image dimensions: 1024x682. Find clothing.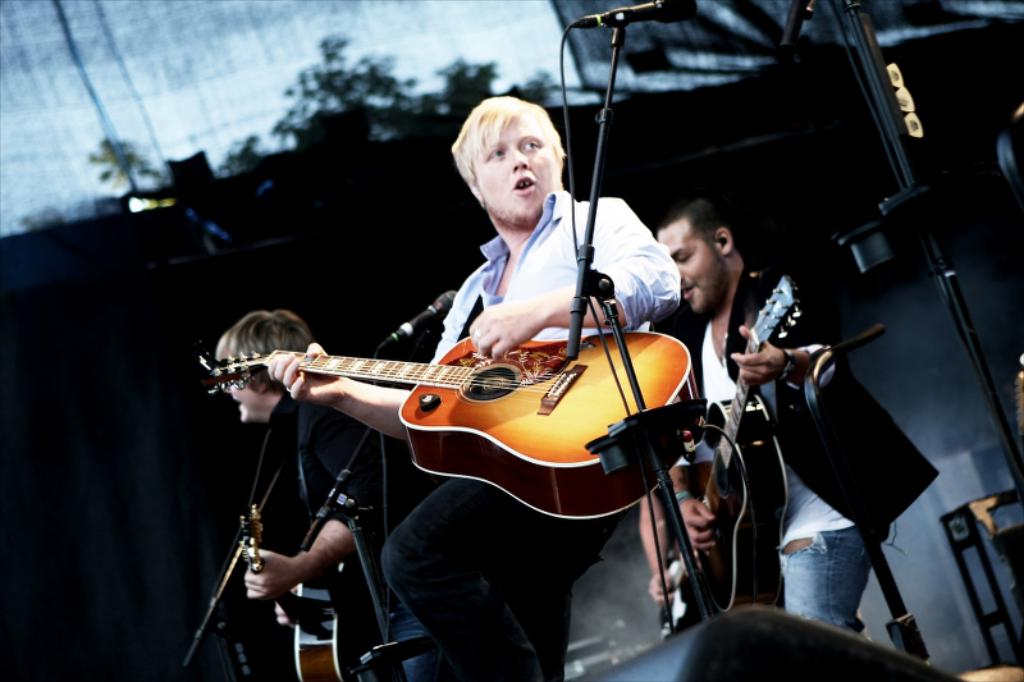
left=380, top=189, right=682, bottom=681.
